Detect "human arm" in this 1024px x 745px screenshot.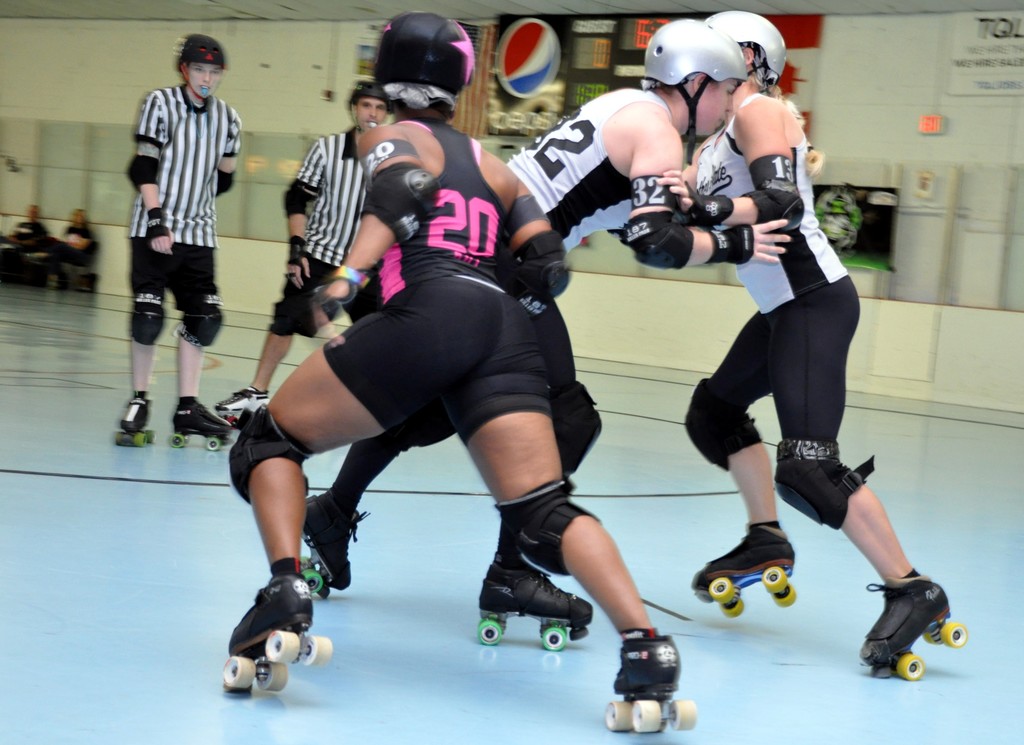
Detection: <region>281, 147, 327, 284</region>.
